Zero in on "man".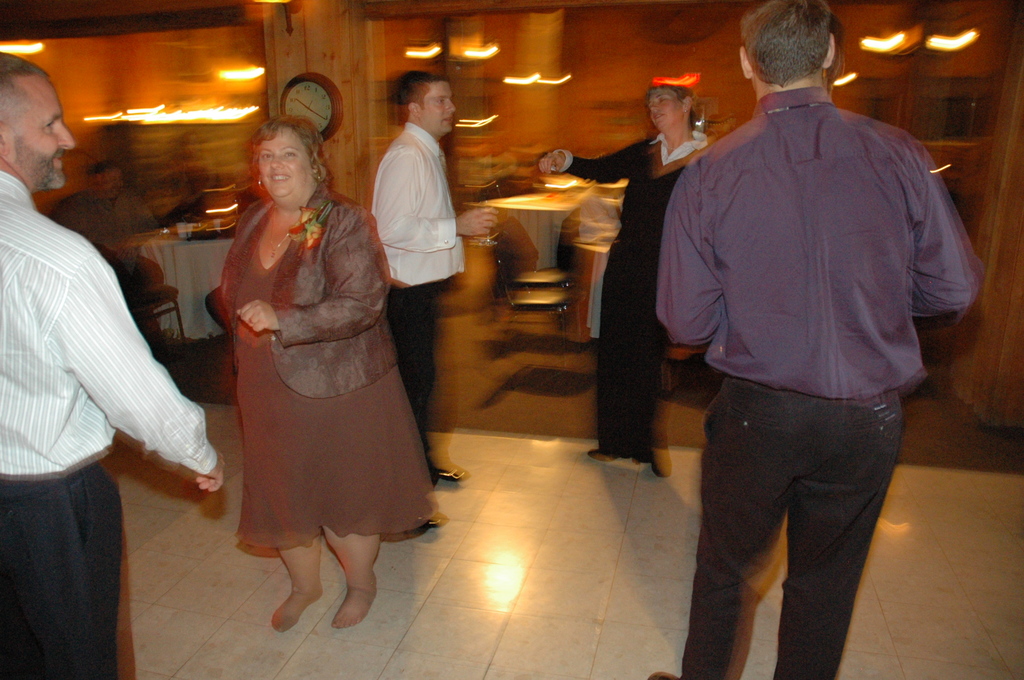
Zeroed in: l=637, t=0, r=972, b=657.
